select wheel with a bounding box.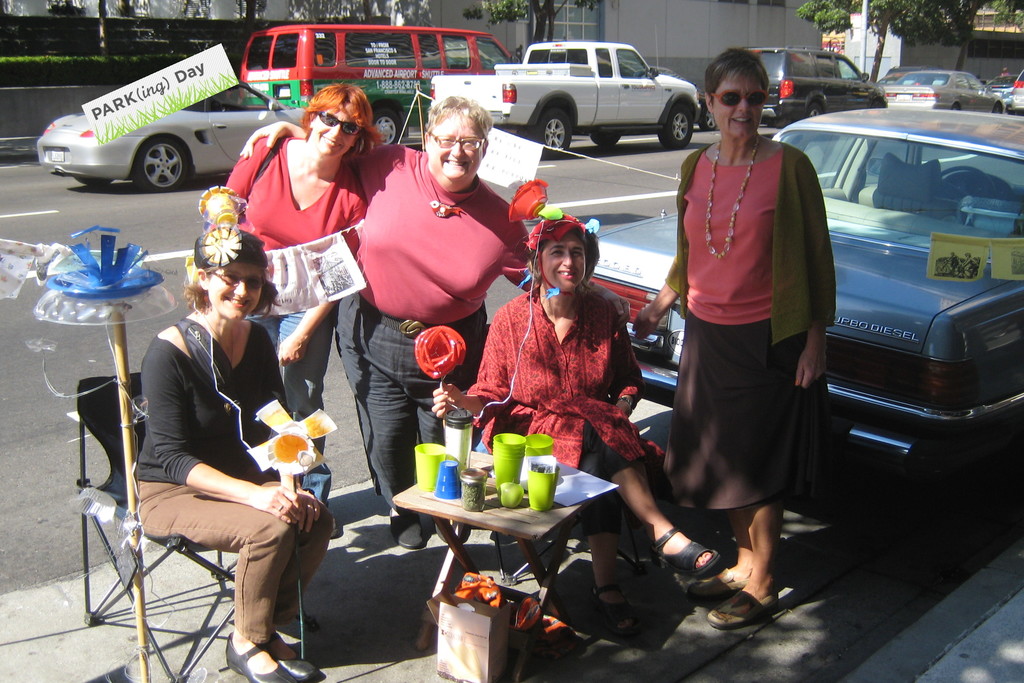
[662,108,698,149].
